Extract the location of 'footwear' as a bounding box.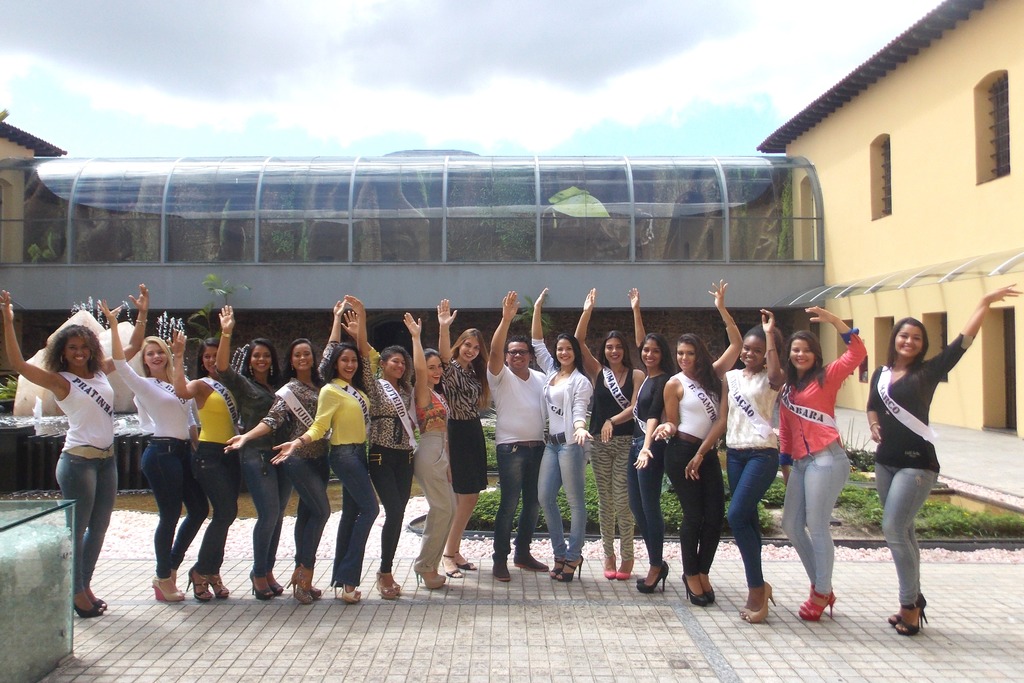
(left=273, top=575, right=285, bottom=593).
